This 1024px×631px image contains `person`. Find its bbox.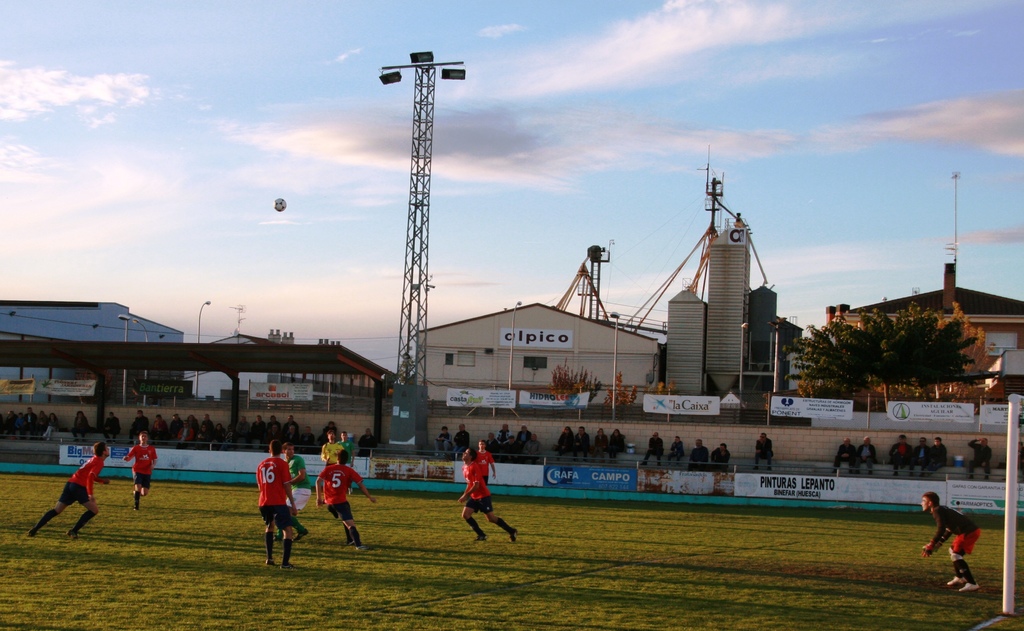
bbox(316, 449, 377, 551).
